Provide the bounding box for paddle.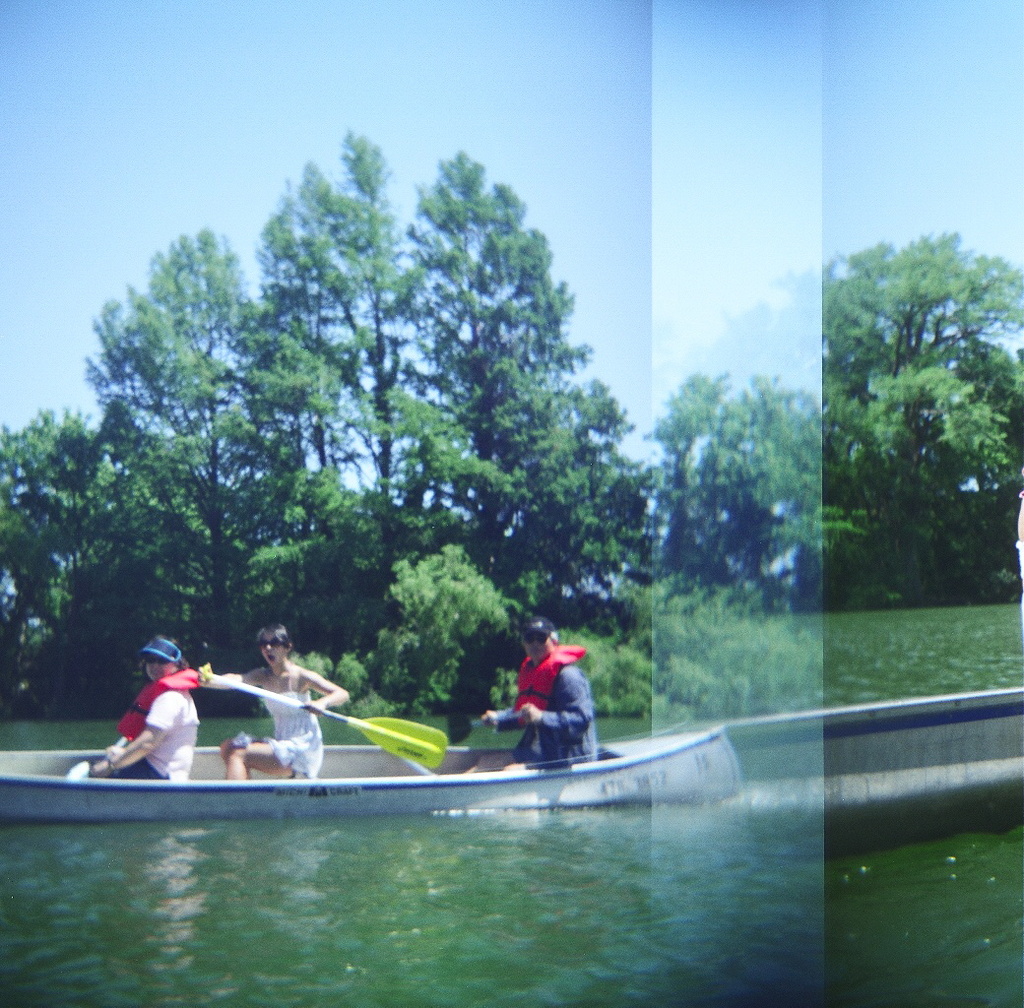
l=202, t=667, r=450, b=772.
